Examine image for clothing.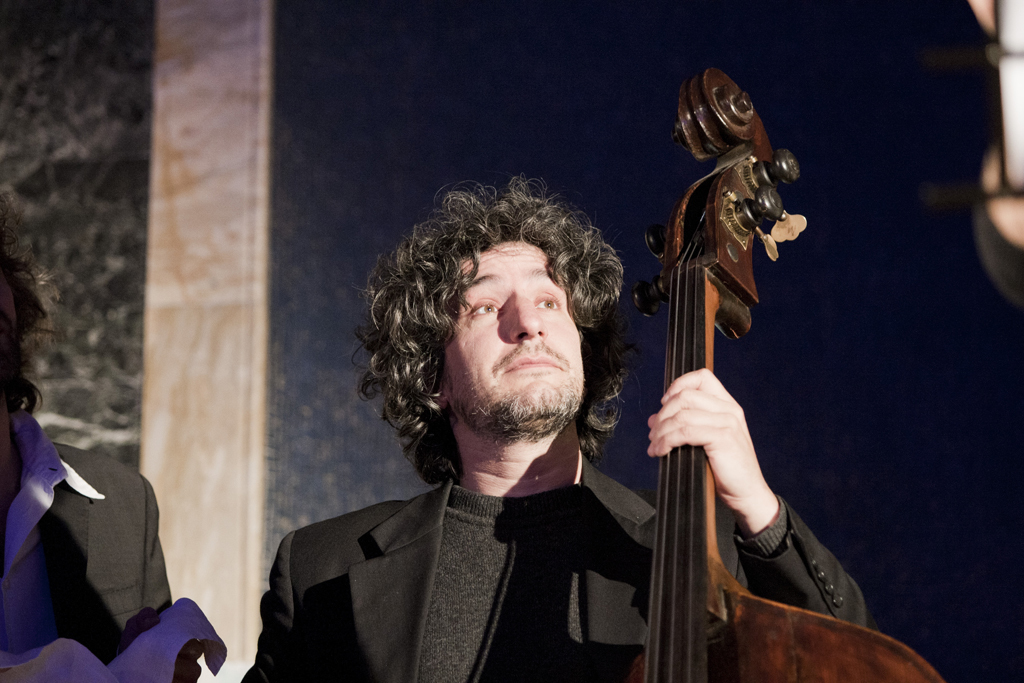
Examination result: 241 461 878 682.
